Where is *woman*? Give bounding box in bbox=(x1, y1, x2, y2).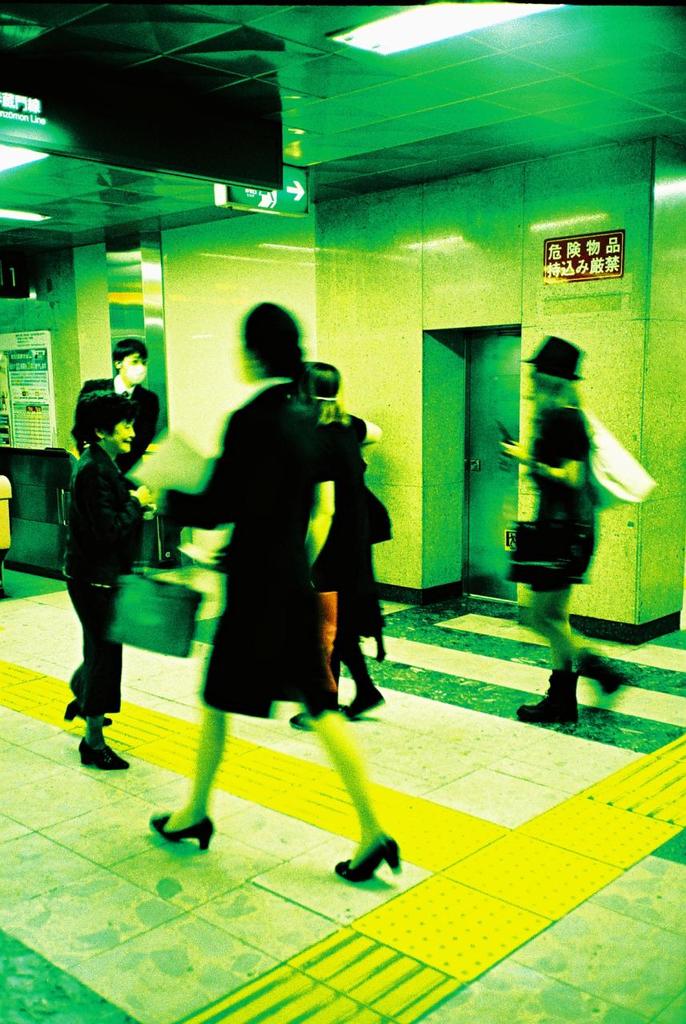
bbox=(148, 250, 380, 846).
